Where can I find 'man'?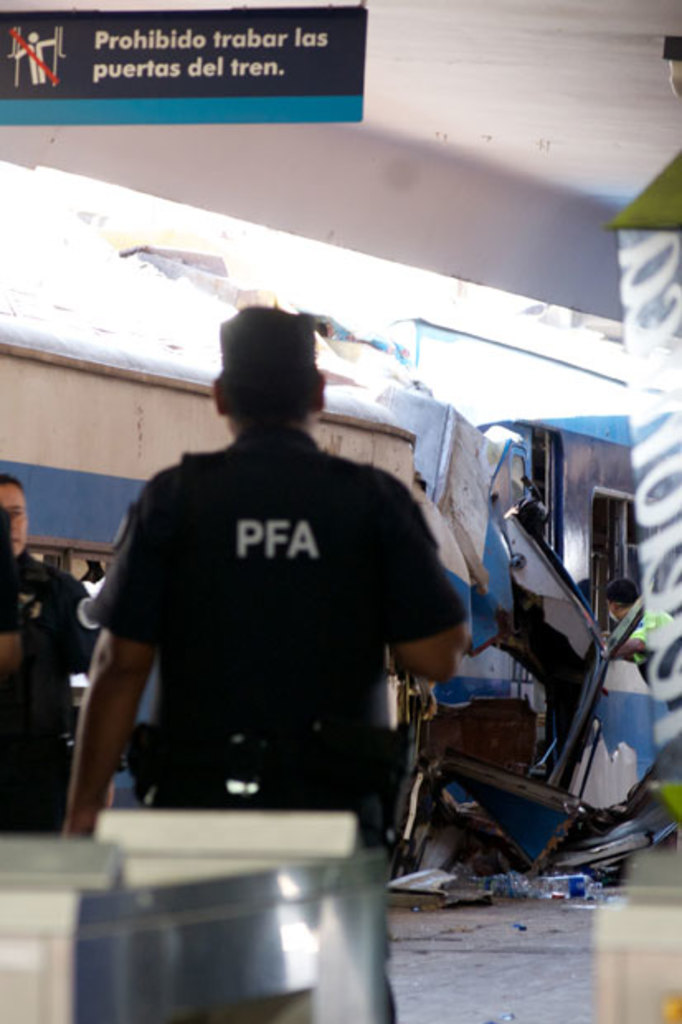
You can find it at [606,570,680,846].
